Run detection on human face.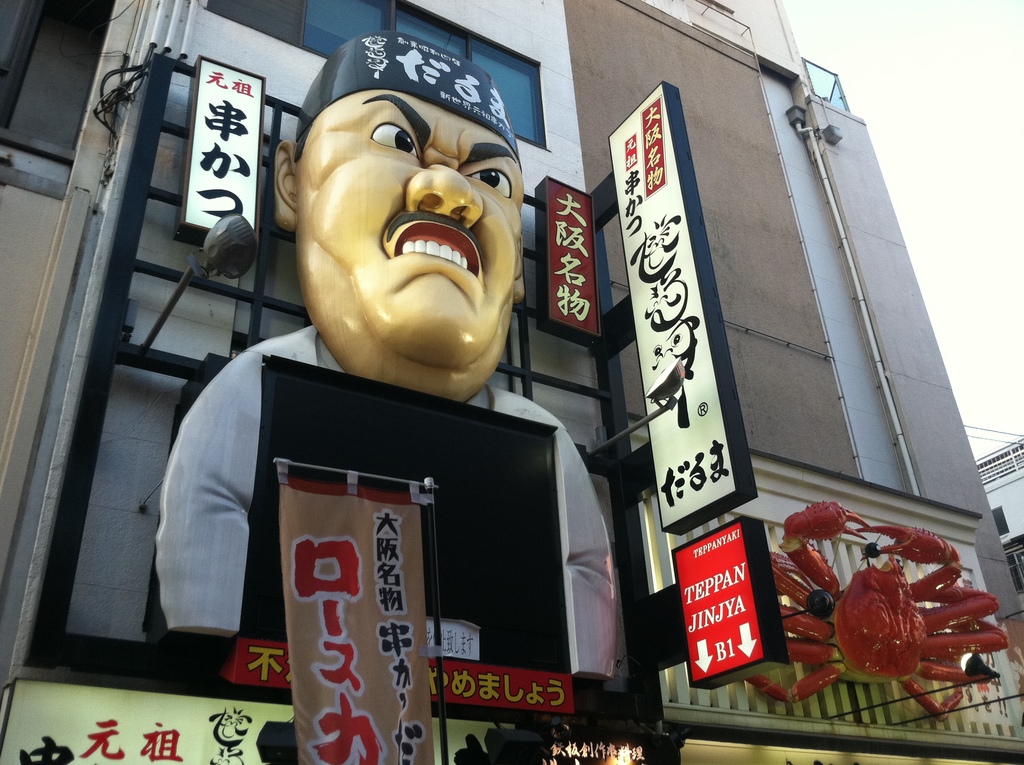
Result: [x1=290, y1=108, x2=527, y2=403].
